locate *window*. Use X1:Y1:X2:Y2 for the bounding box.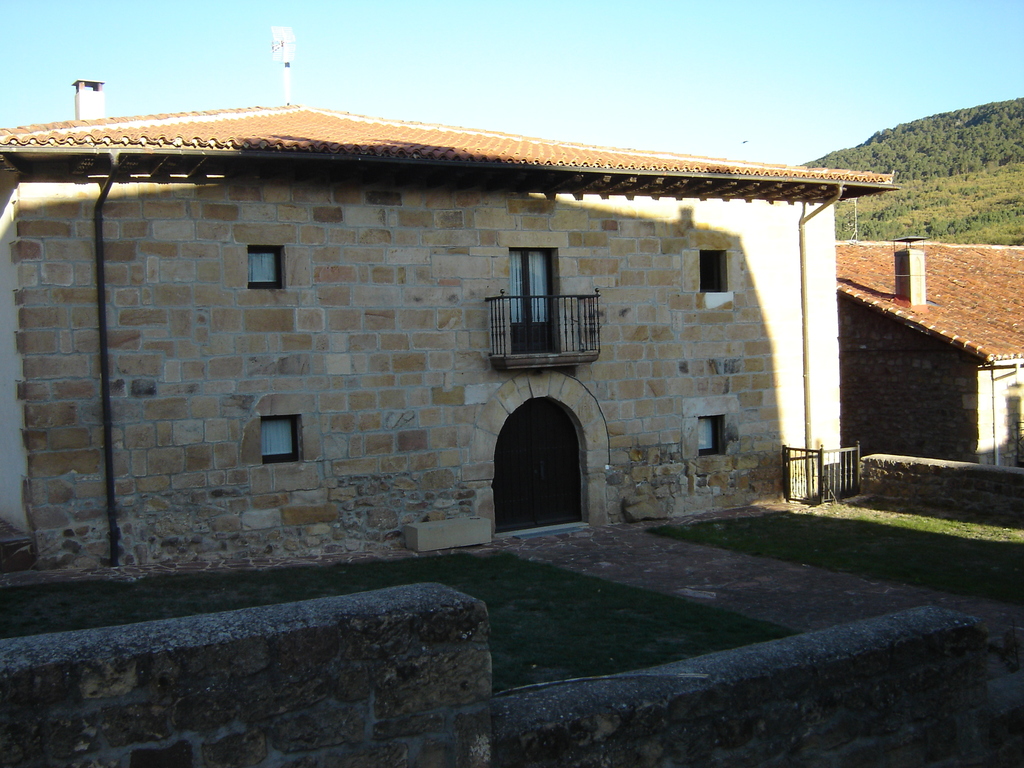
249:249:282:289.
